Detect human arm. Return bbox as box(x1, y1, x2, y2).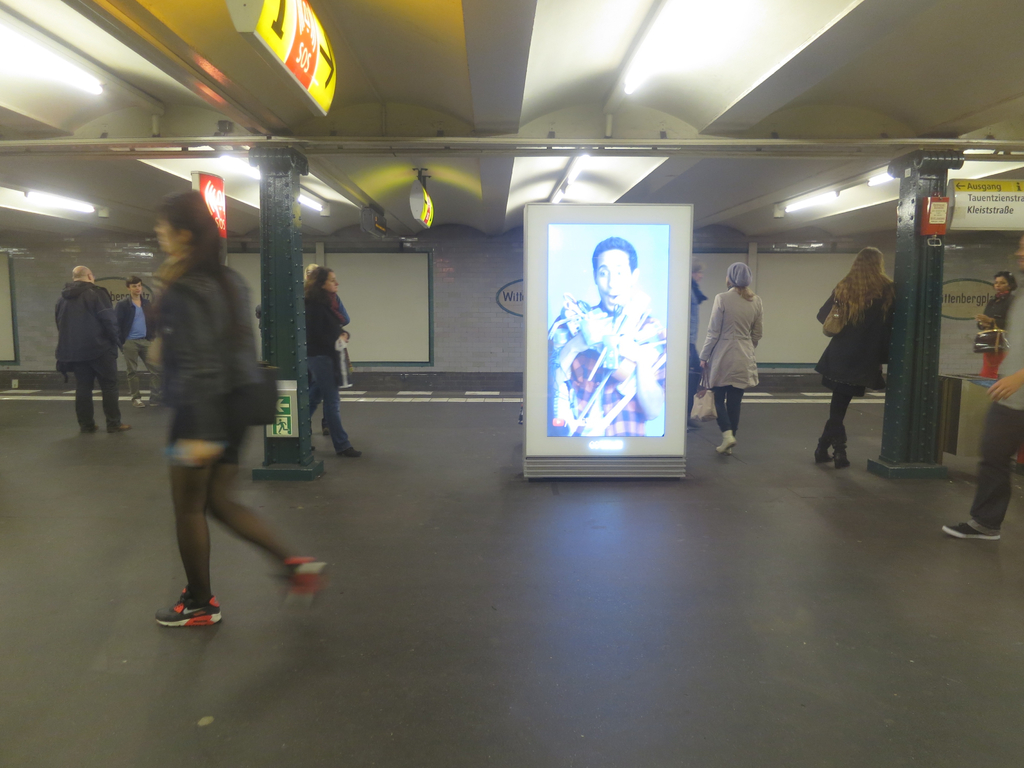
box(699, 294, 724, 369).
